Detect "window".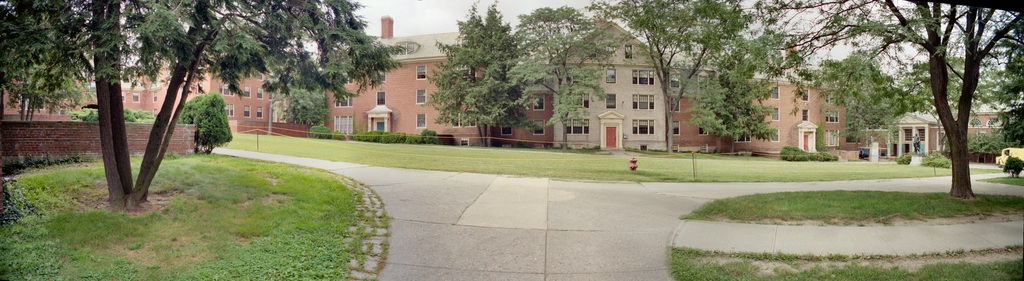
Detected at <box>244,105,252,121</box>.
